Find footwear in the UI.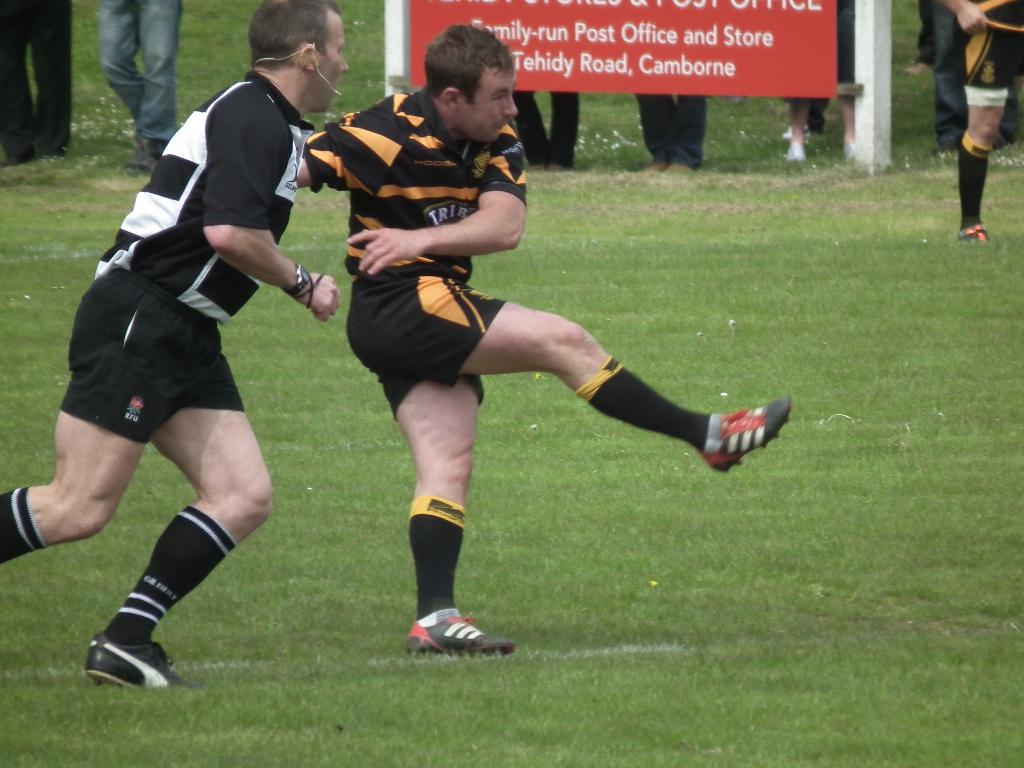
UI element at x1=969, y1=221, x2=988, y2=243.
